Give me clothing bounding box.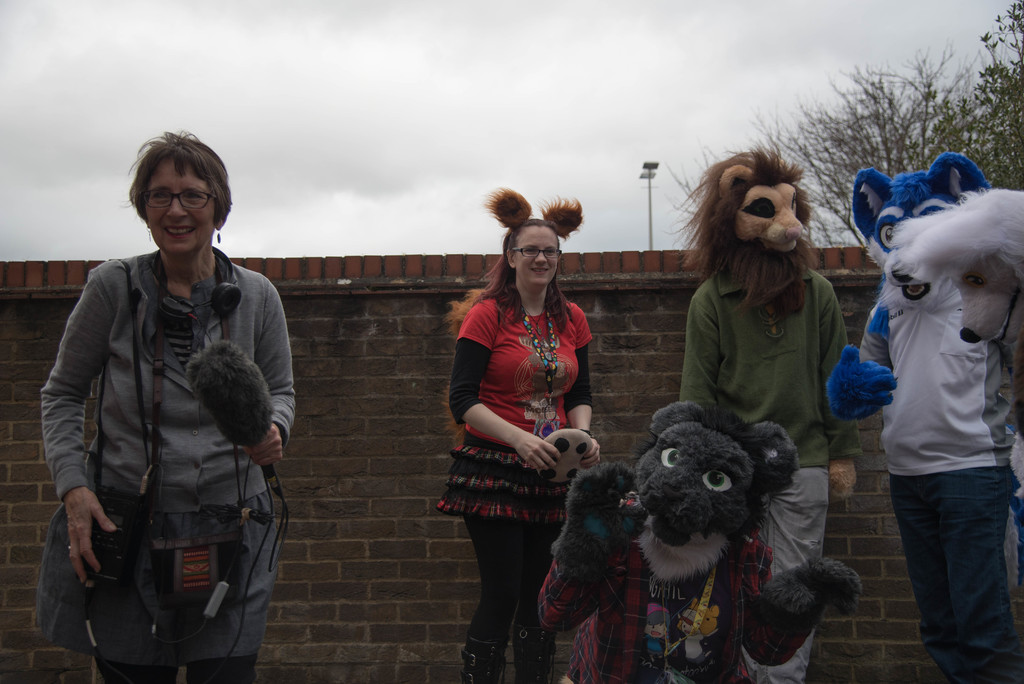
[36,191,289,660].
